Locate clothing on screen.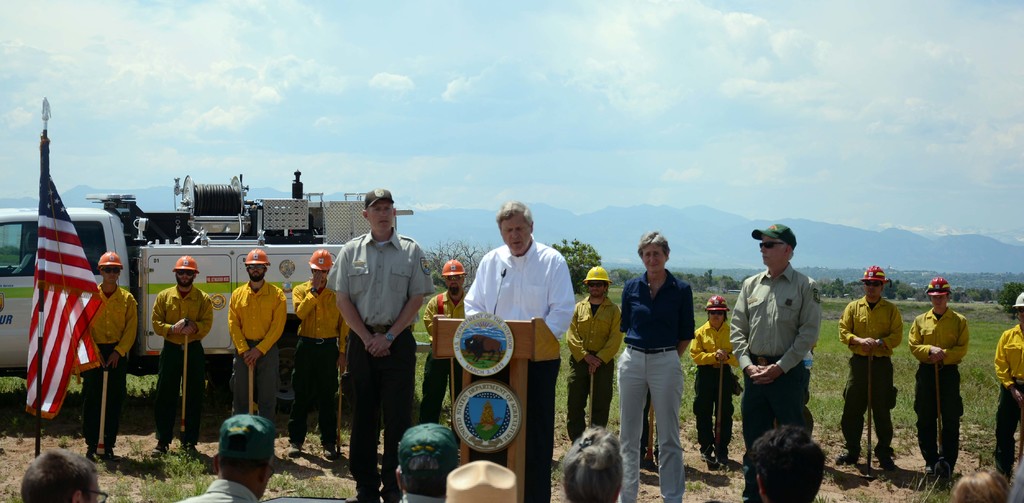
On screen at {"x1": 156, "y1": 281, "x2": 211, "y2": 448}.
